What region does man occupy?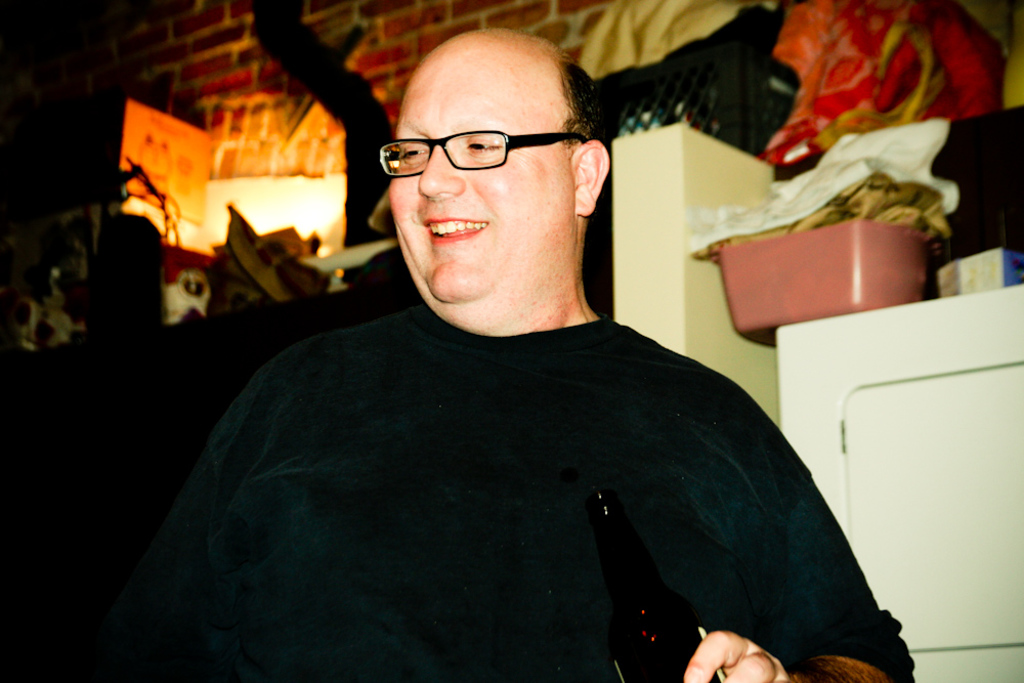
(119,36,918,664).
